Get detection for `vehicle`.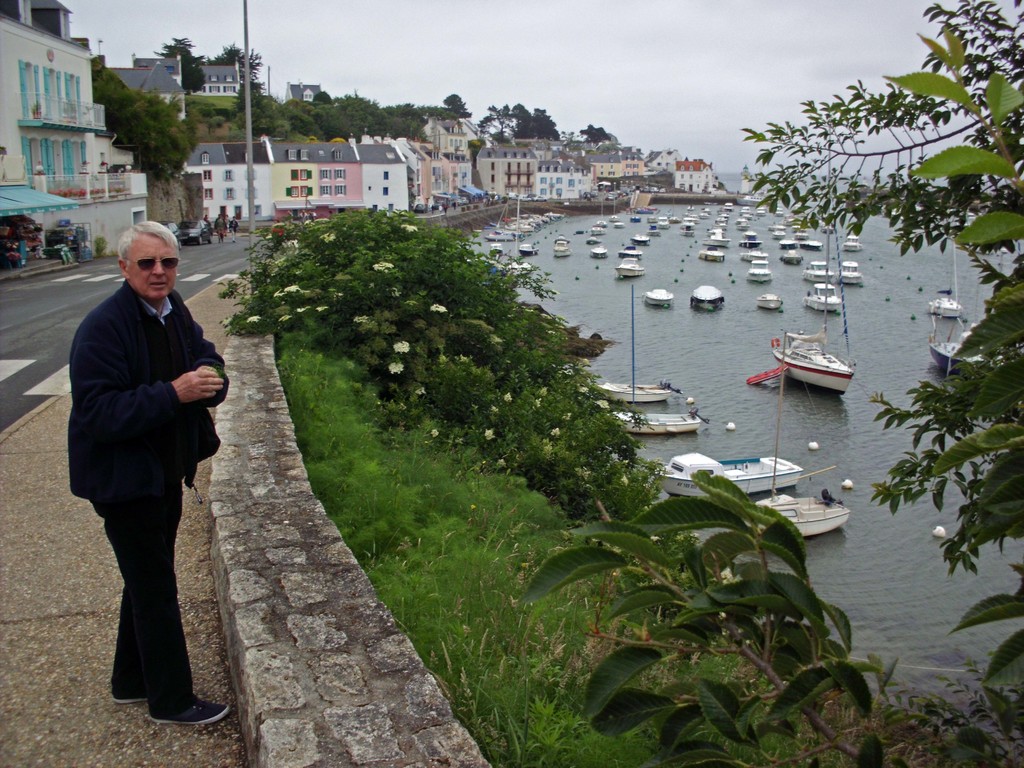
Detection: (518, 241, 540, 252).
